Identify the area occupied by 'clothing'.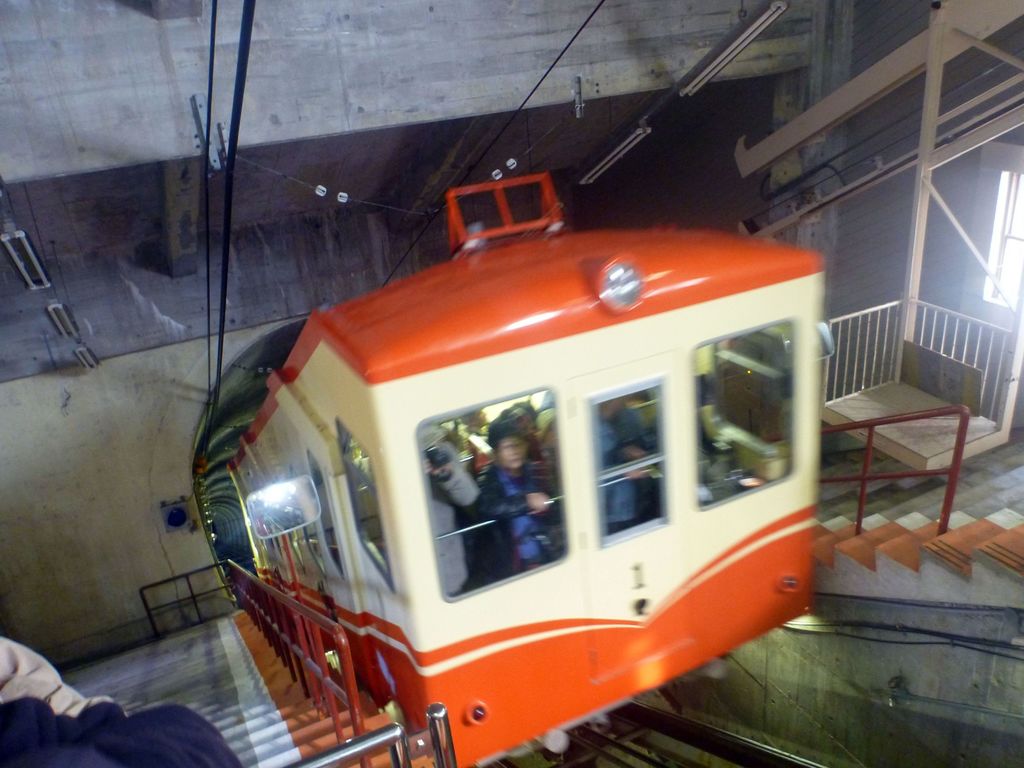
Area: 440 442 481 591.
